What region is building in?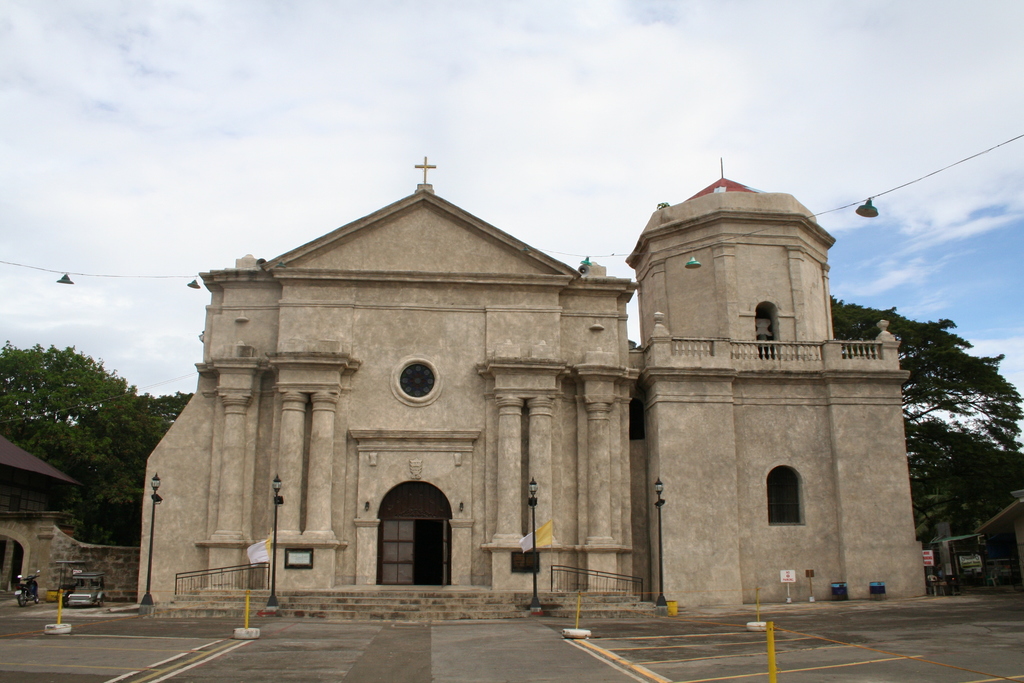
(911,446,1023,596).
